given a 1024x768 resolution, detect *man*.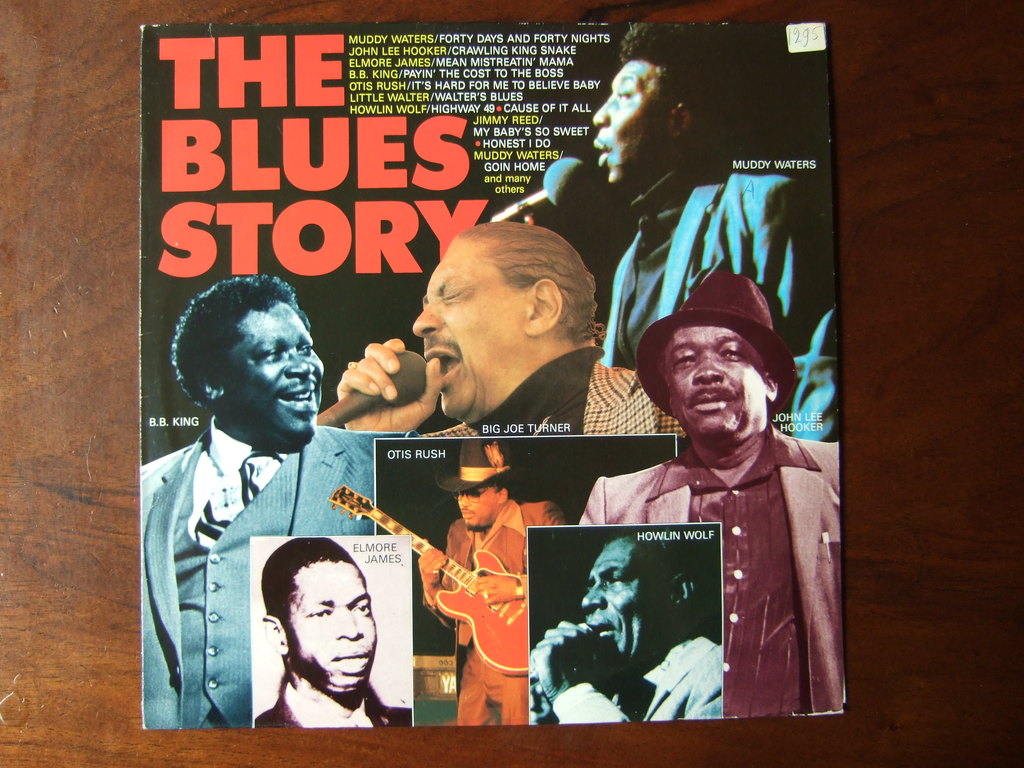
left=324, top=219, right=687, bottom=446.
